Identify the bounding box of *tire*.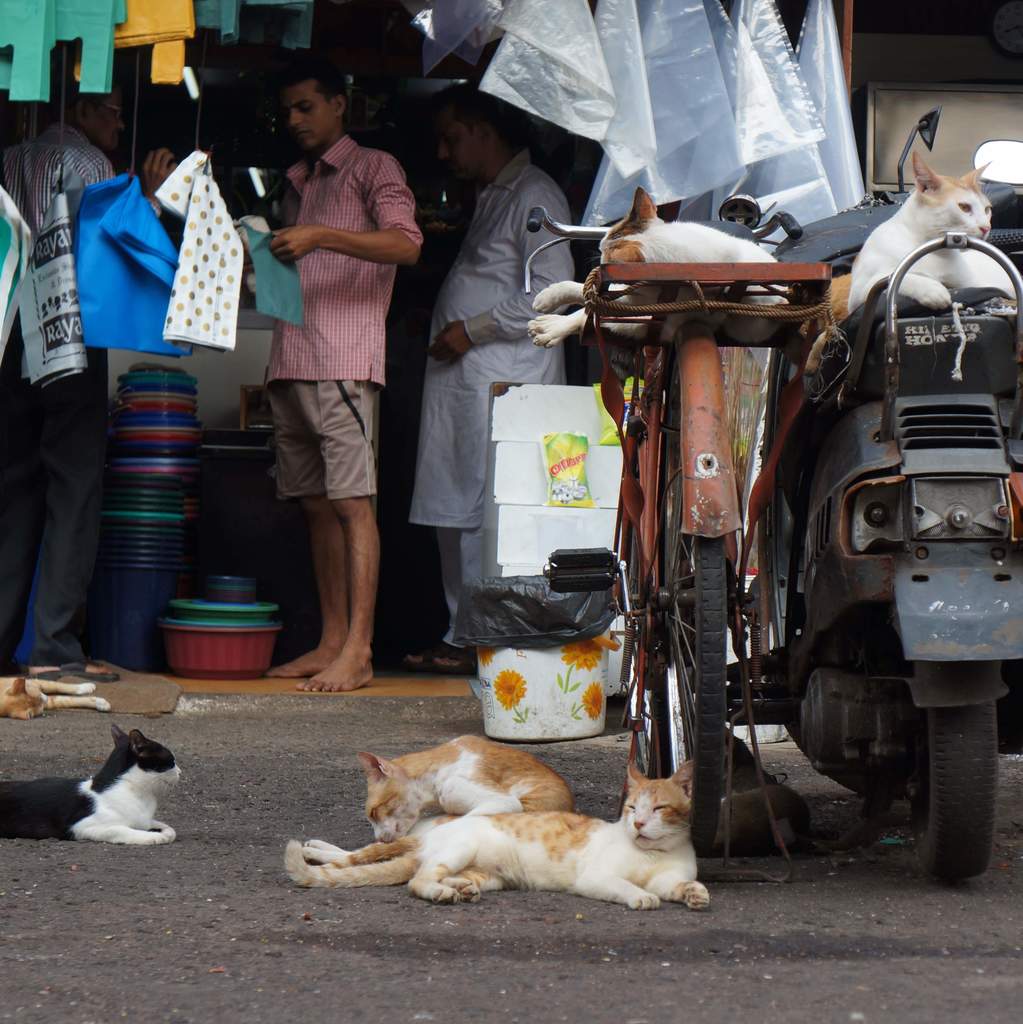
Rect(661, 356, 726, 853).
